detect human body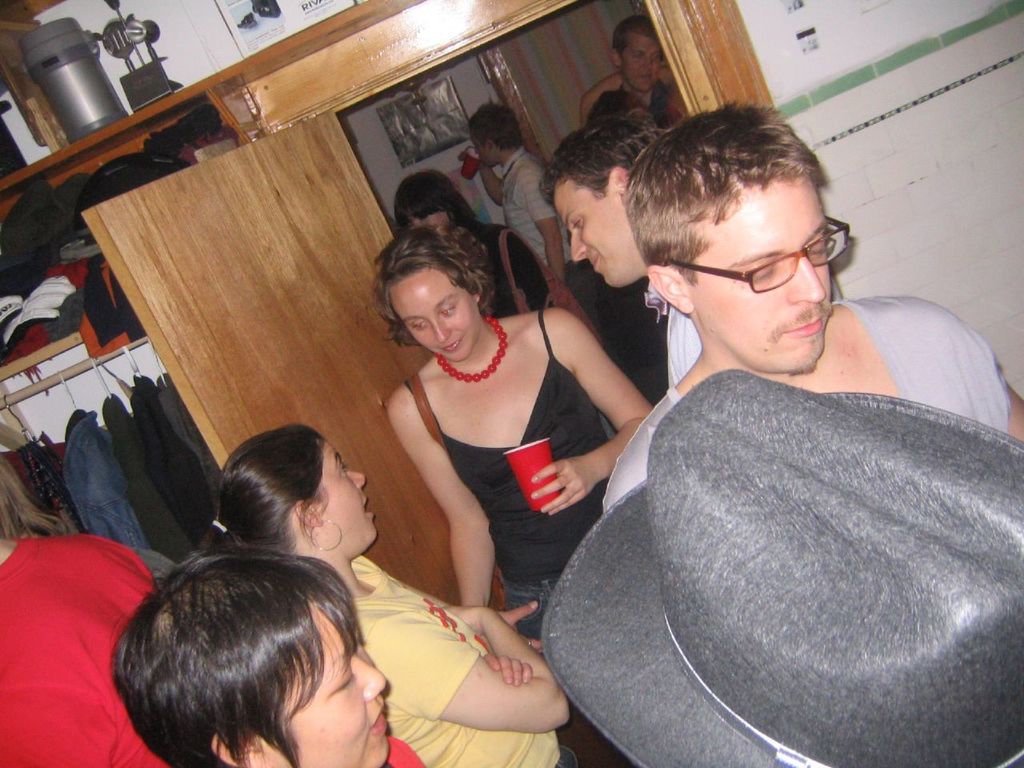
box=[114, 546, 431, 767]
